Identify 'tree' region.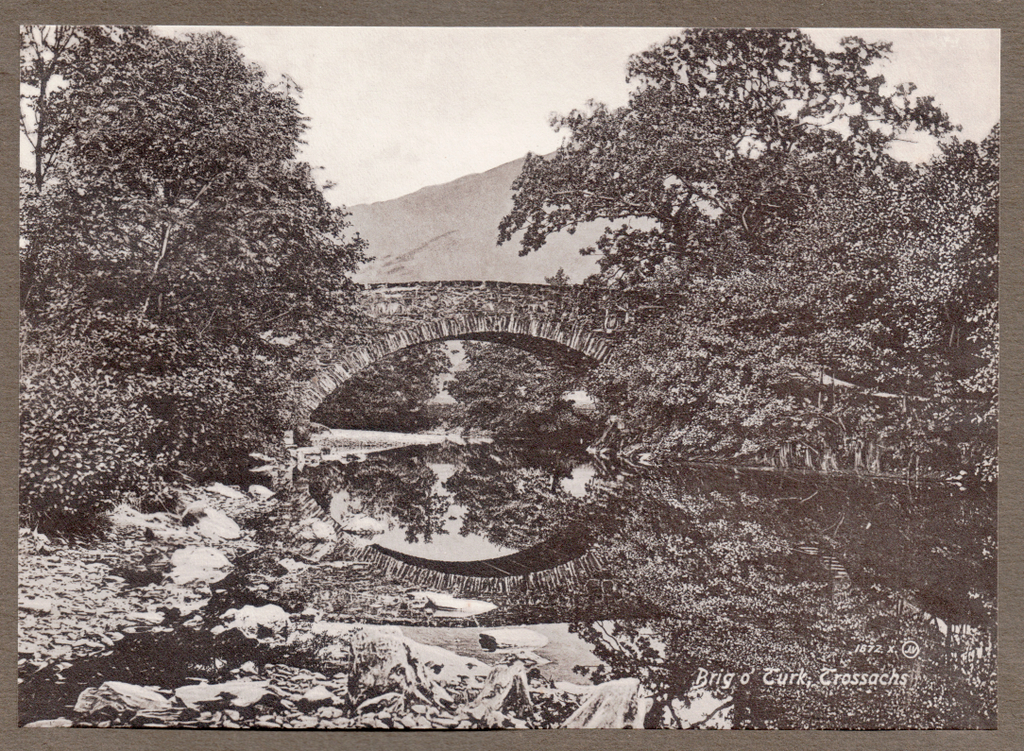
Region: box(484, 26, 1015, 486).
